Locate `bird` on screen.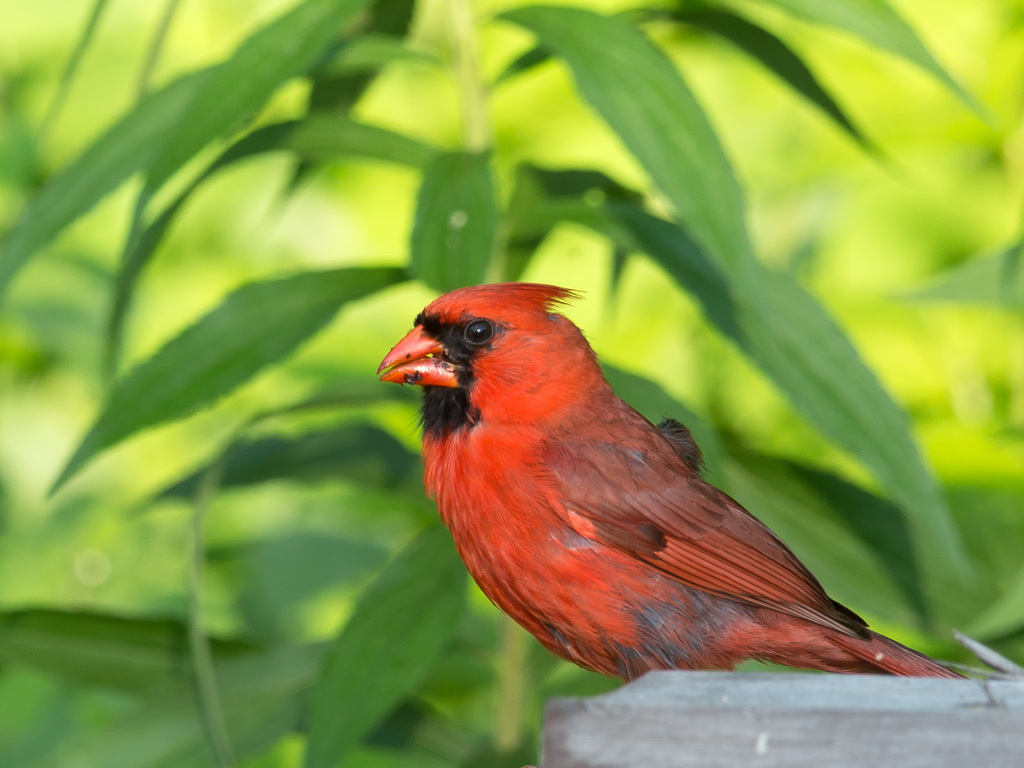
On screen at 367/270/1007/690.
